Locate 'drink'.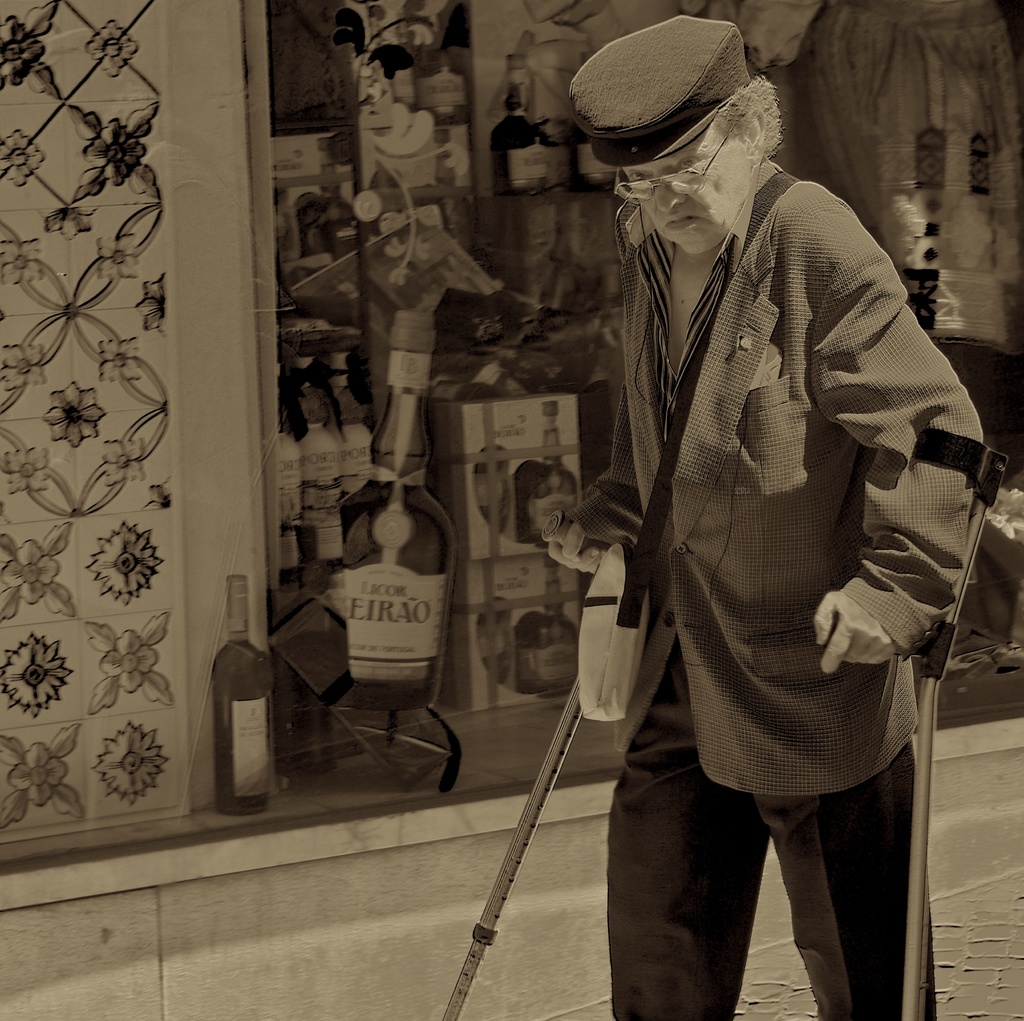
Bounding box: (527,402,577,528).
